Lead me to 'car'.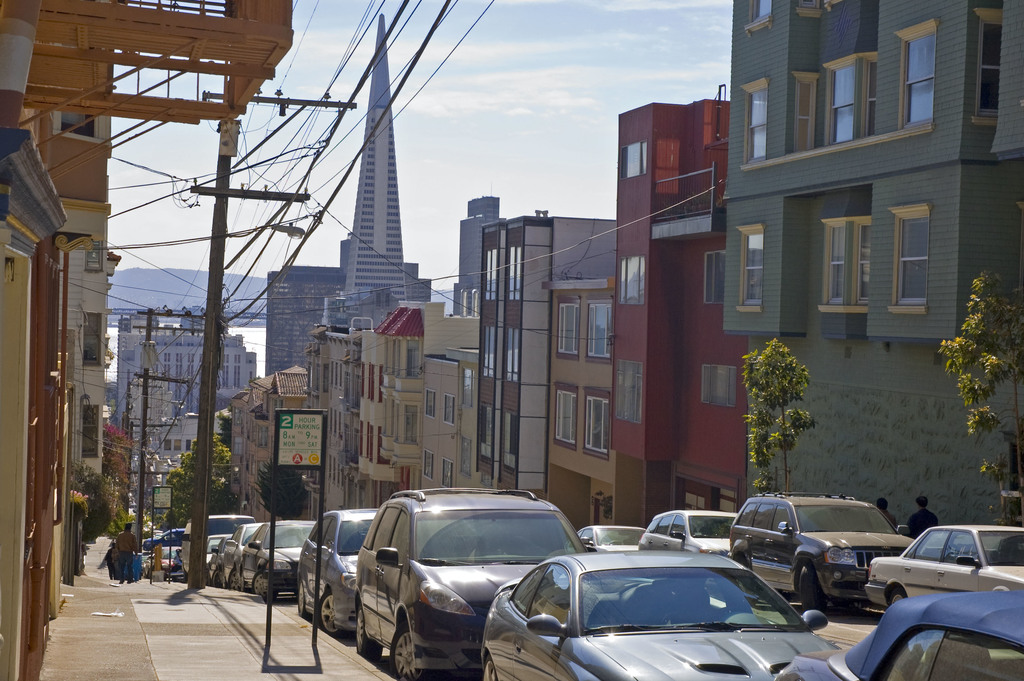
Lead to {"left": 205, "top": 531, "right": 229, "bottom": 572}.
